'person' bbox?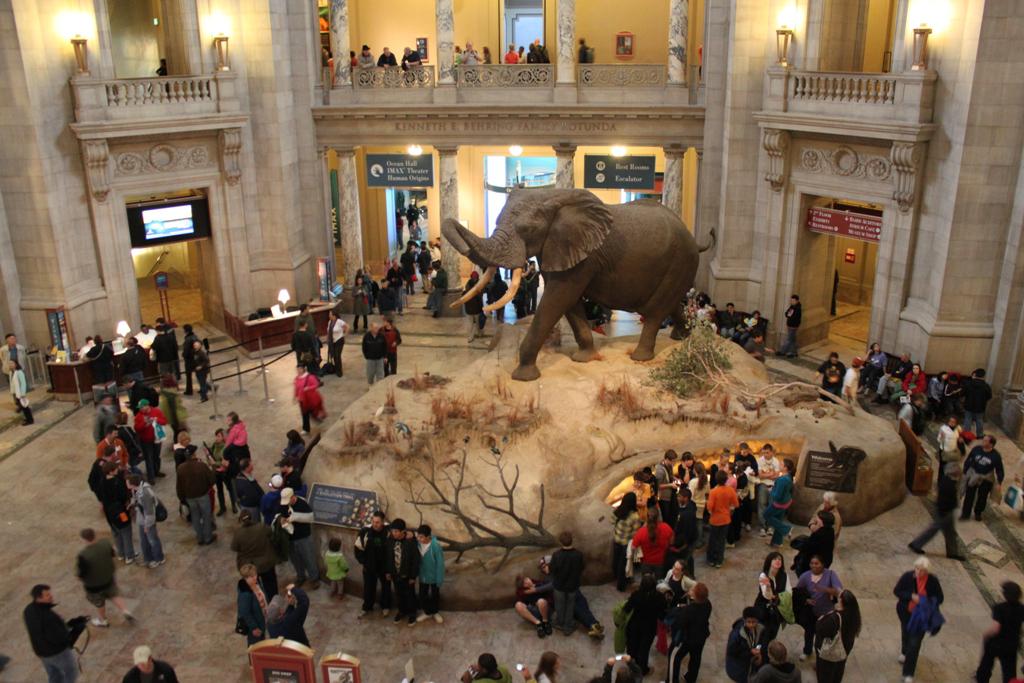
533, 654, 561, 682
